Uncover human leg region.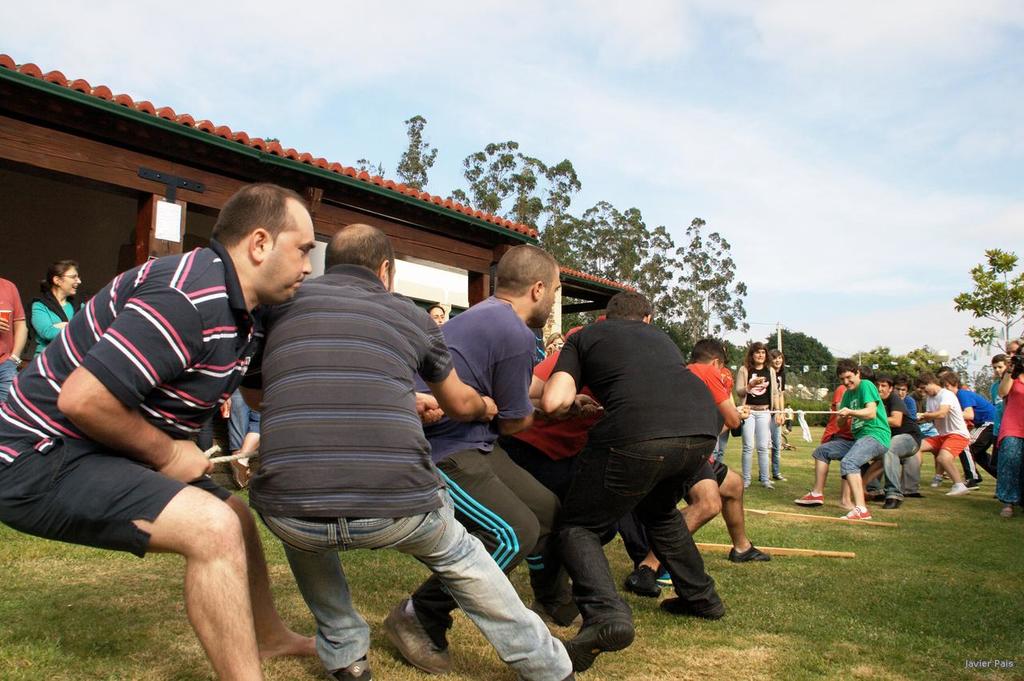
Uncovered: rect(0, 354, 14, 407).
